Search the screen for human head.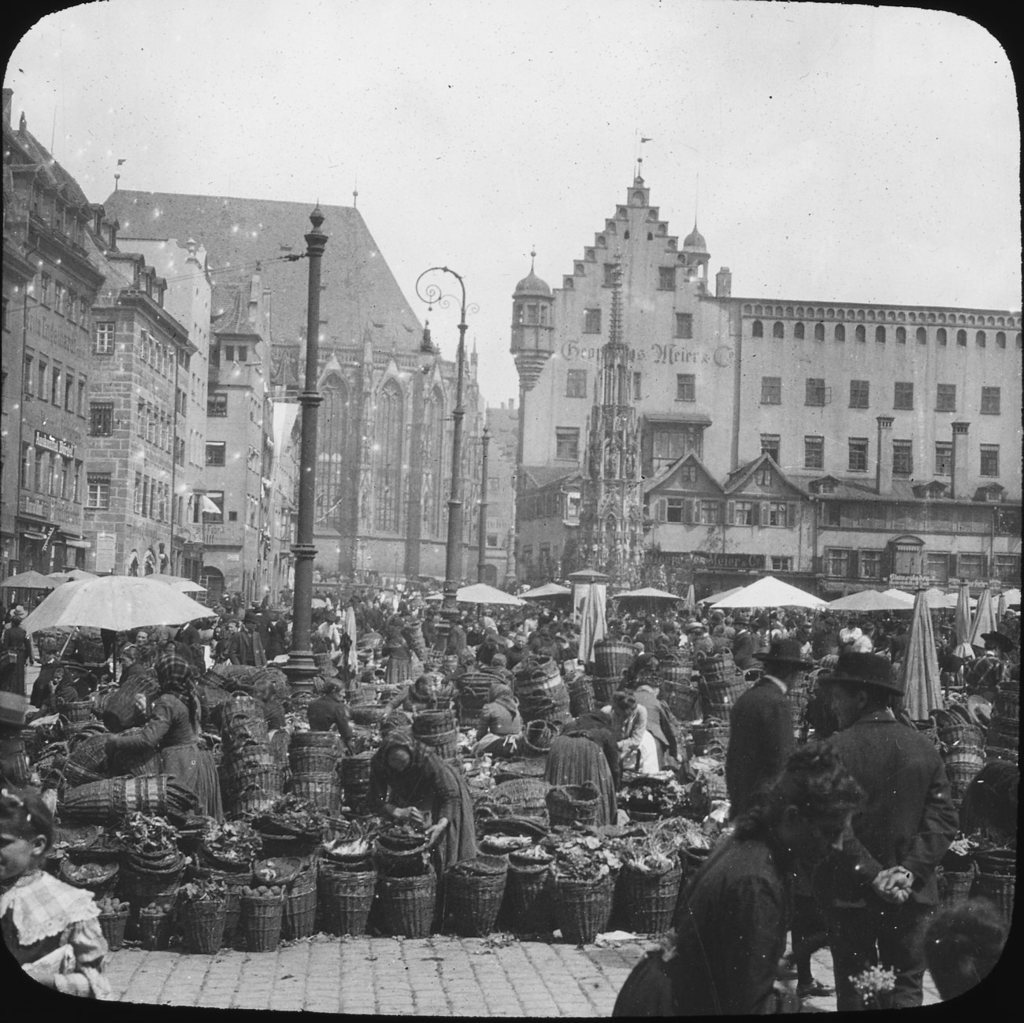
Found at <region>325, 677, 344, 702</region>.
